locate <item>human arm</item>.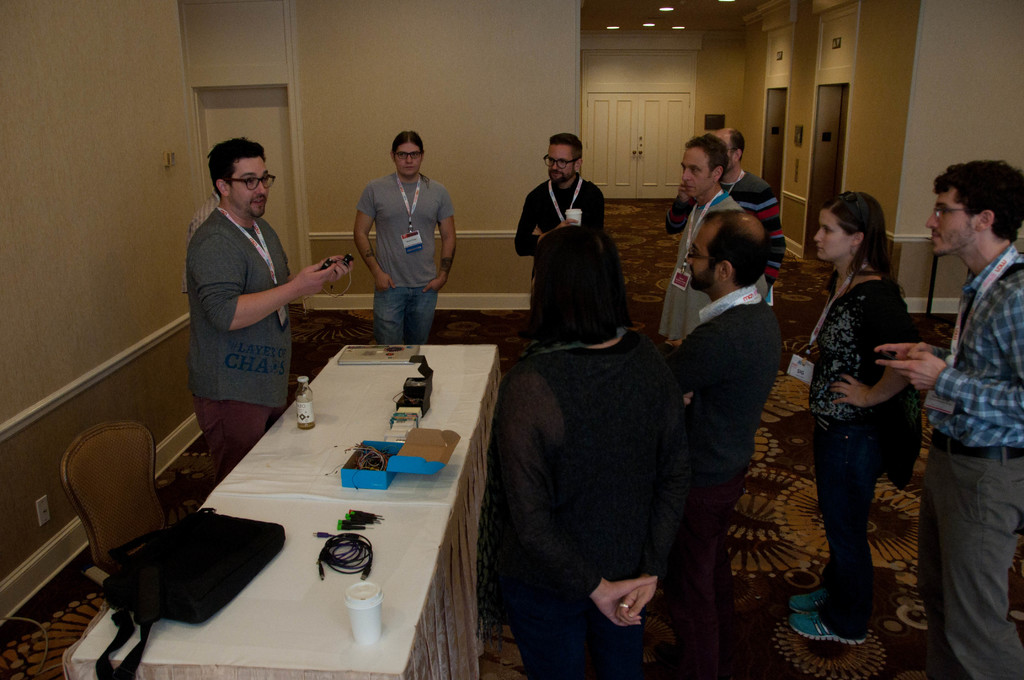
Bounding box: [618, 332, 696, 624].
